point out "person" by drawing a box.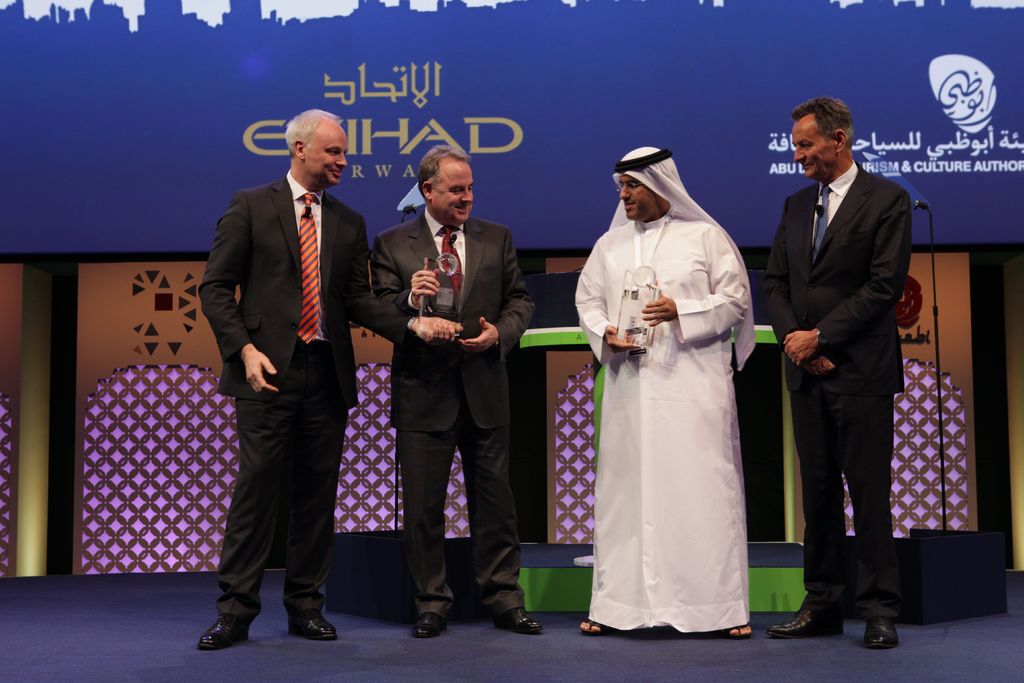
(x1=375, y1=139, x2=556, y2=638).
